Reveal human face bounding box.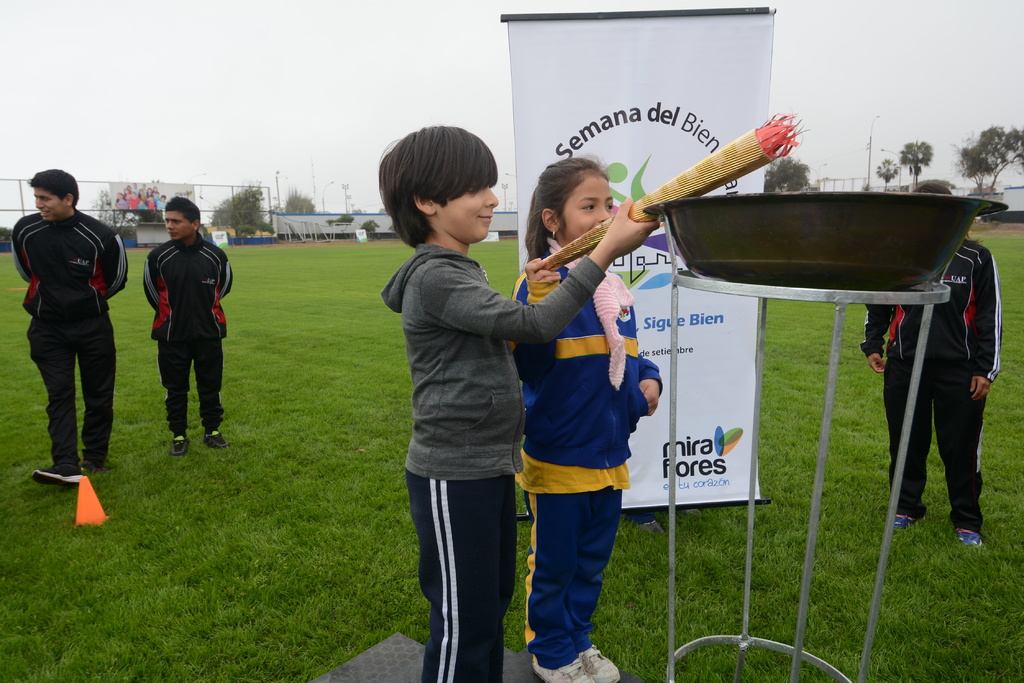
Revealed: locate(437, 167, 493, 251).
